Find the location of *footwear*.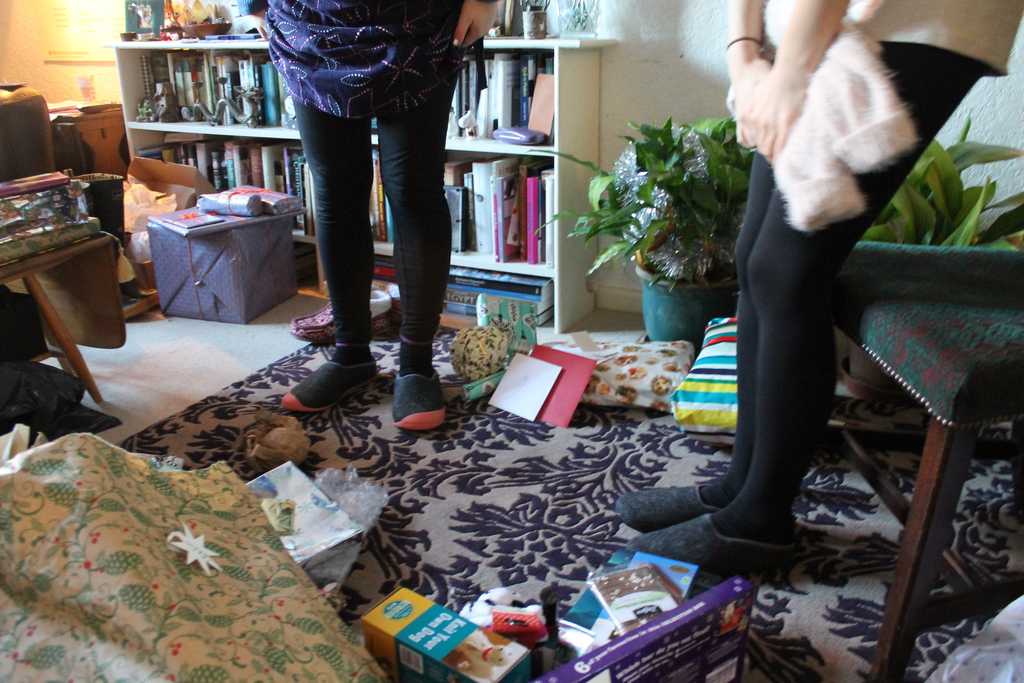
Location: box(282, 360, 376, 414).
